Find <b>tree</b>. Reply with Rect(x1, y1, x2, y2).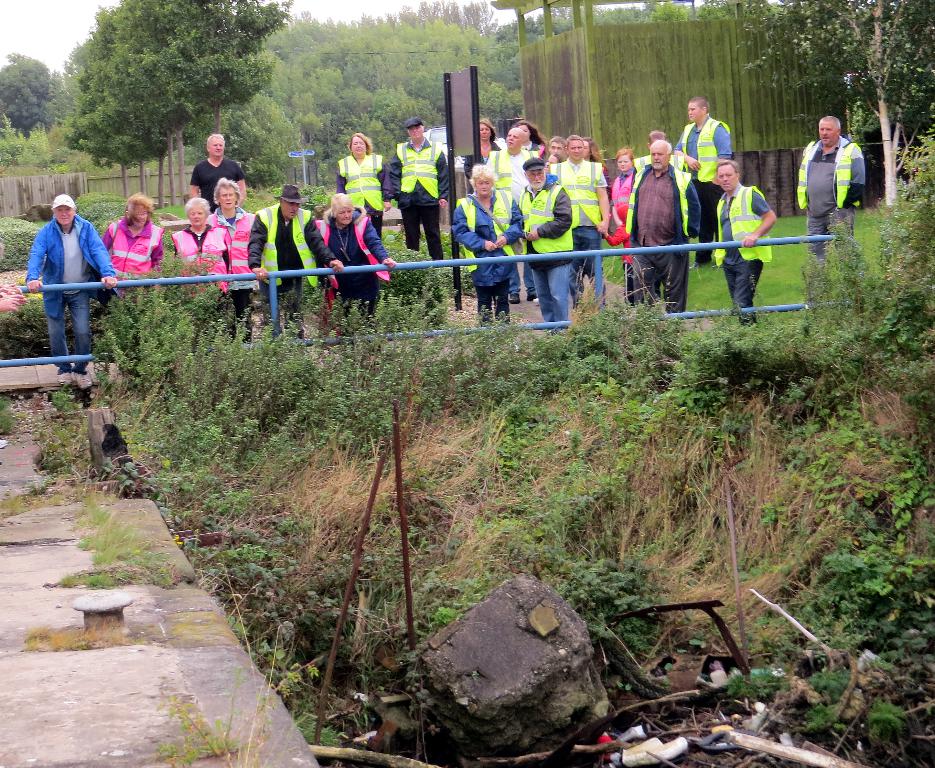
Rect(479, 15, 584, 133).
